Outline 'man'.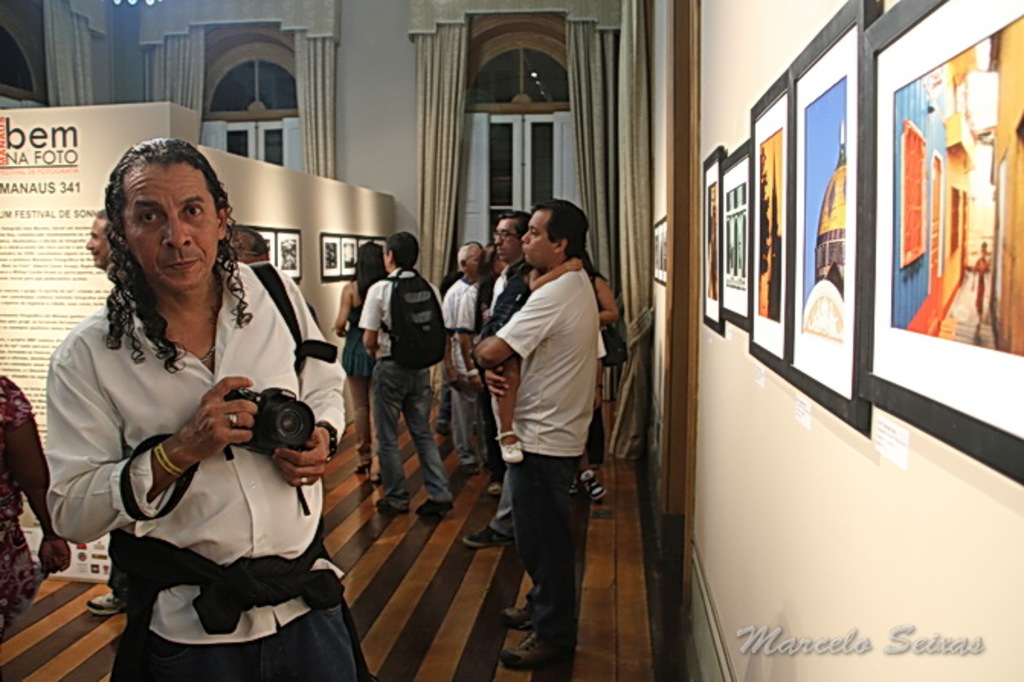
Outline: (x1=79, y1=214, x2=119, y2=618).
